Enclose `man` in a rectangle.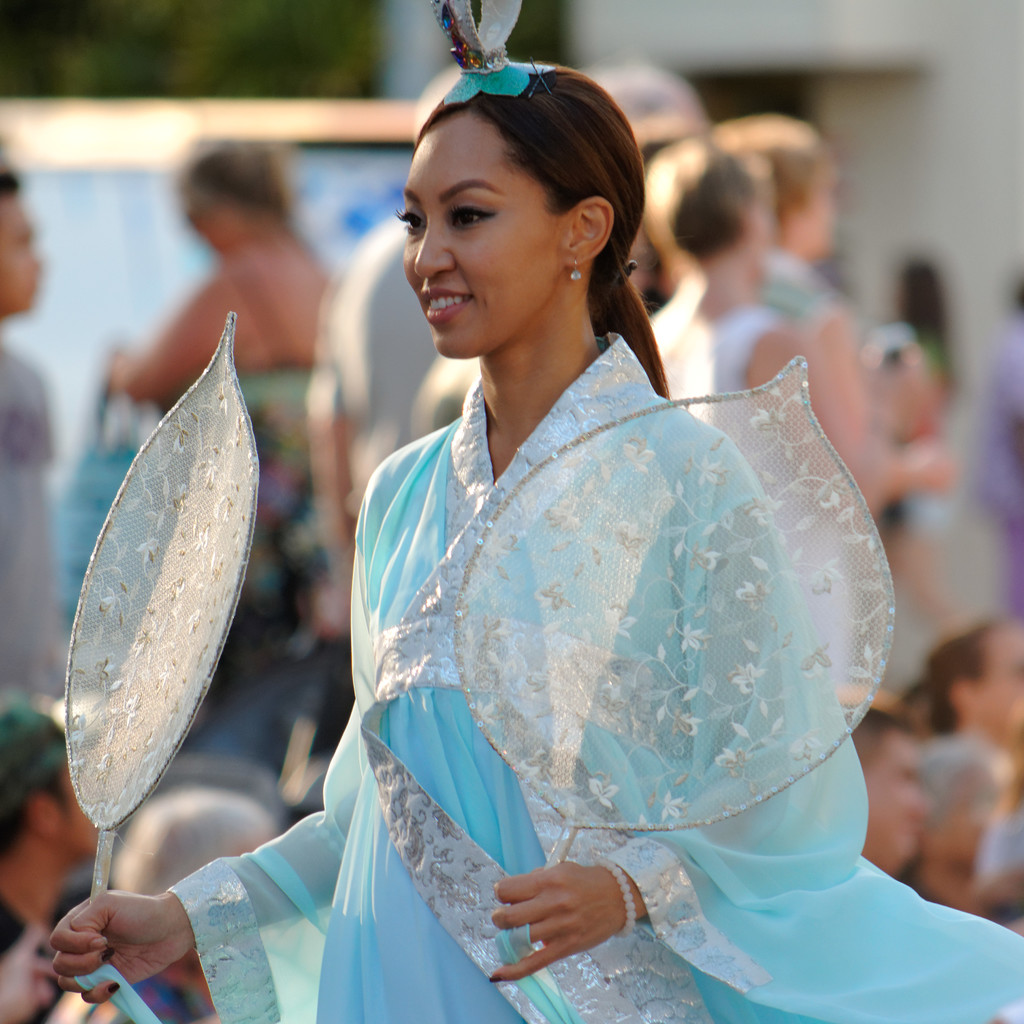
0 136 73 728.
